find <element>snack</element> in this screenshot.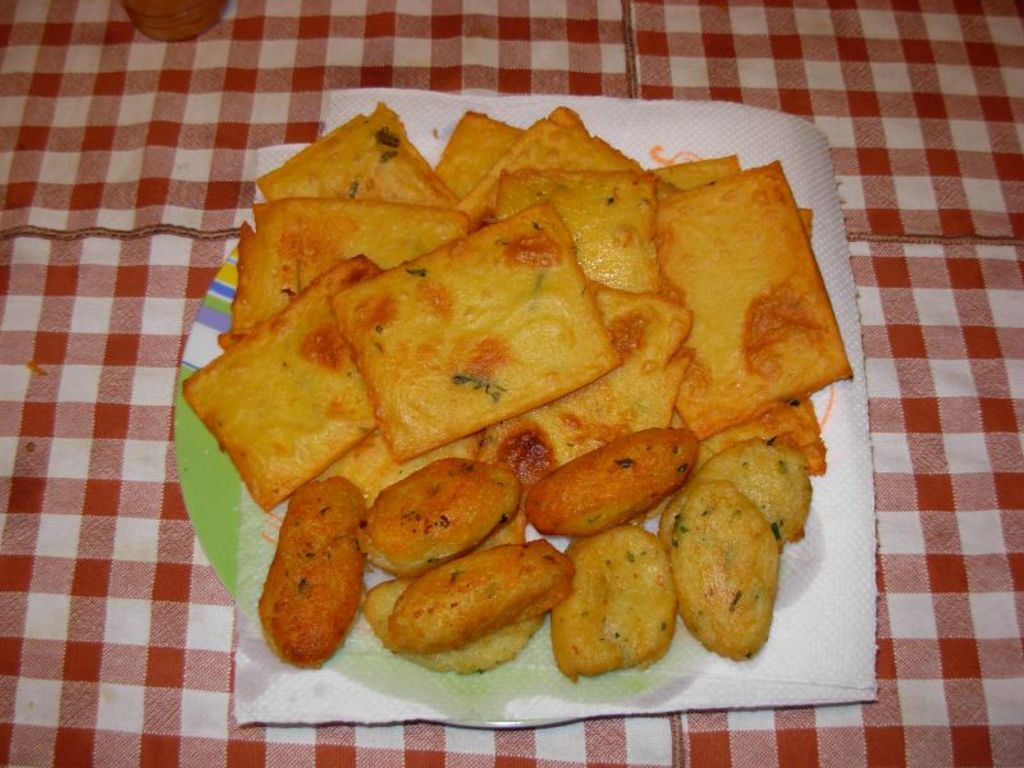
The bounding box for <element>snack</element> is box=[388, 539, 573, 652].
